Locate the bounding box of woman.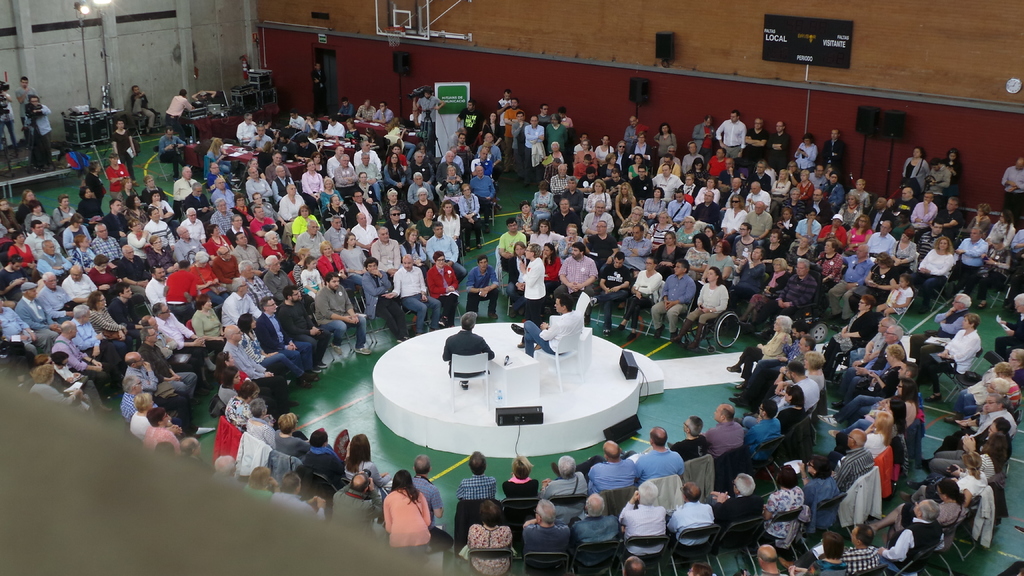
Bounding box: l=147, t=186, r=178, b=224.
